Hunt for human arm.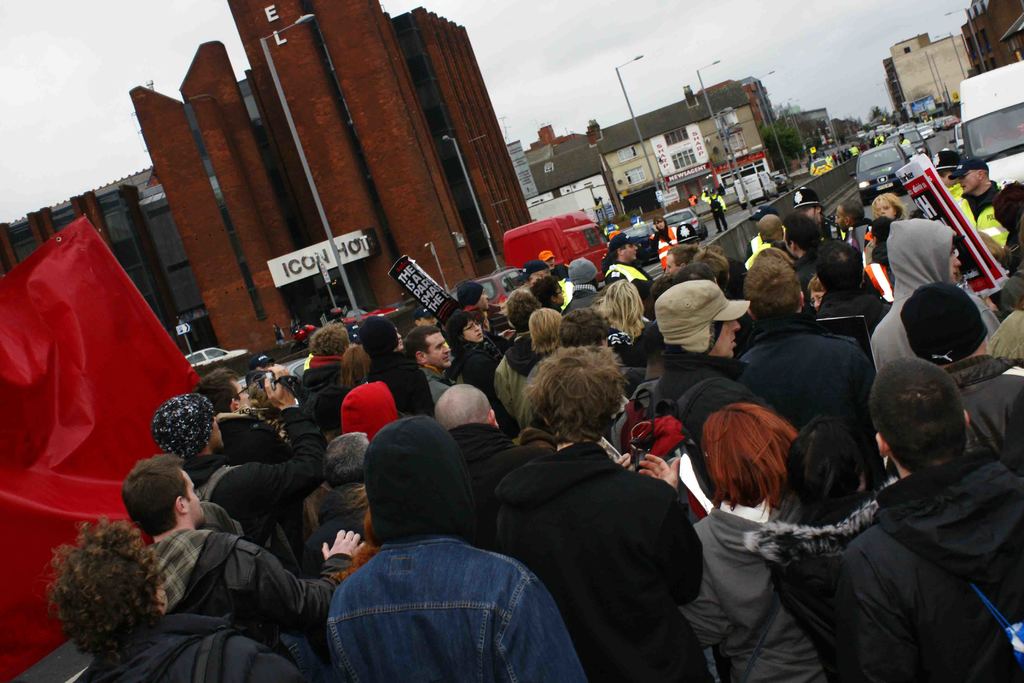
Hunted down at 636,441,706,628.
